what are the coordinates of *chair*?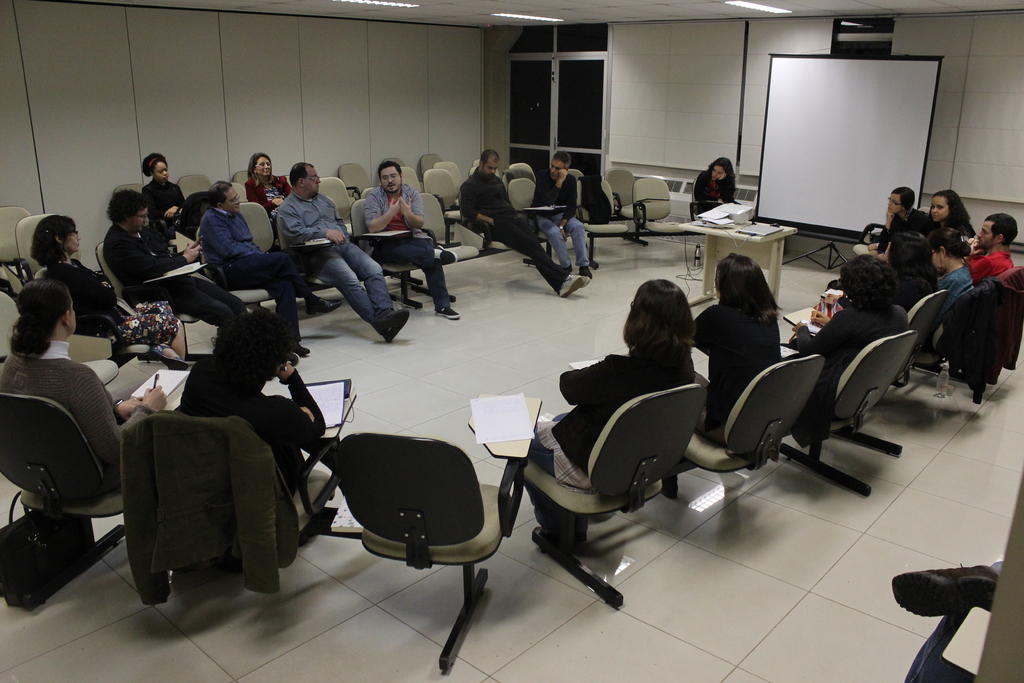
(left=0, top=291, right=123, bottom=388).
